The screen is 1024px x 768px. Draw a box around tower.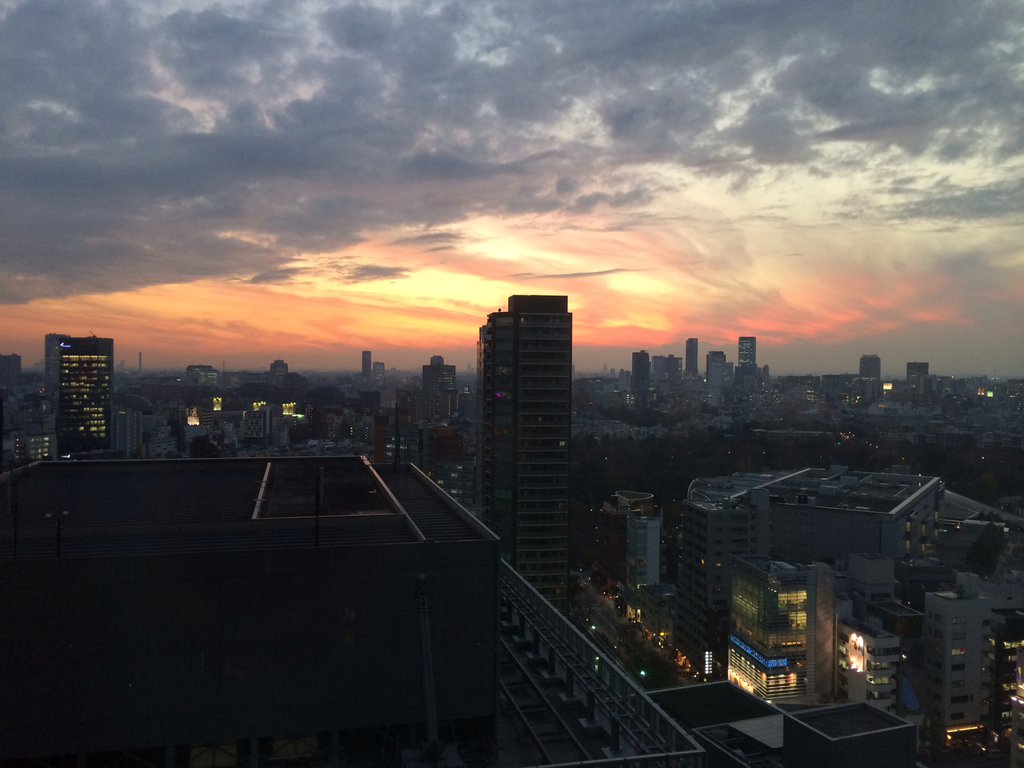
[x1=269, y1=360, x2=287, y2=376].
